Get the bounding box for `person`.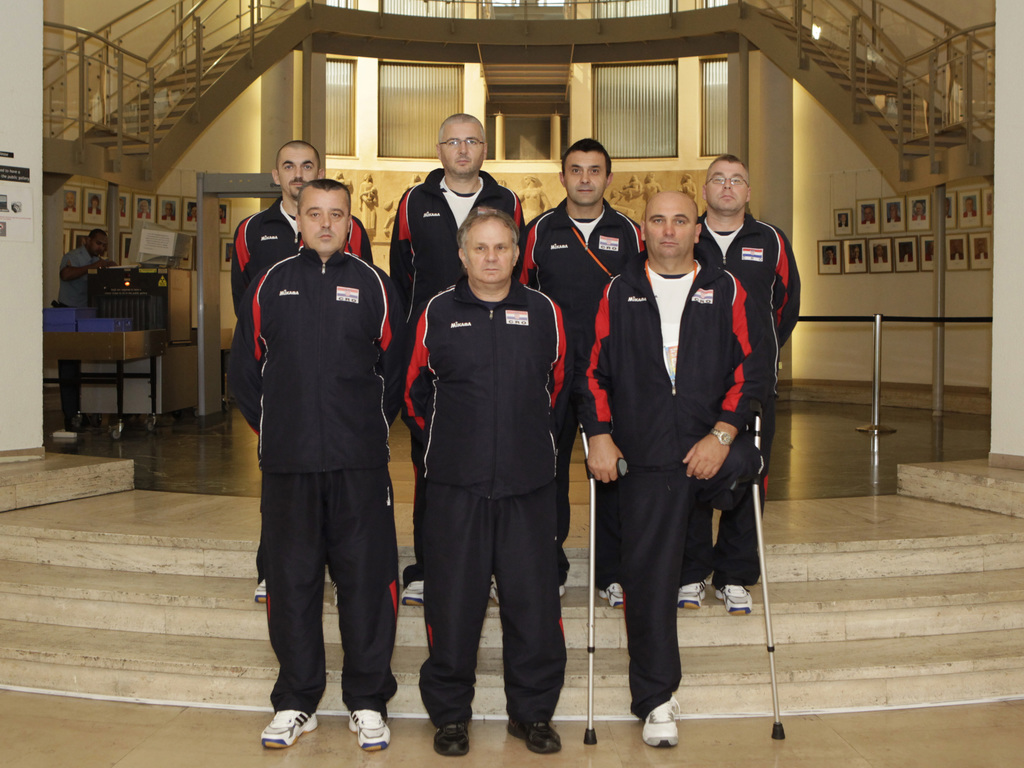
detection(159, 195, 177, 222).
